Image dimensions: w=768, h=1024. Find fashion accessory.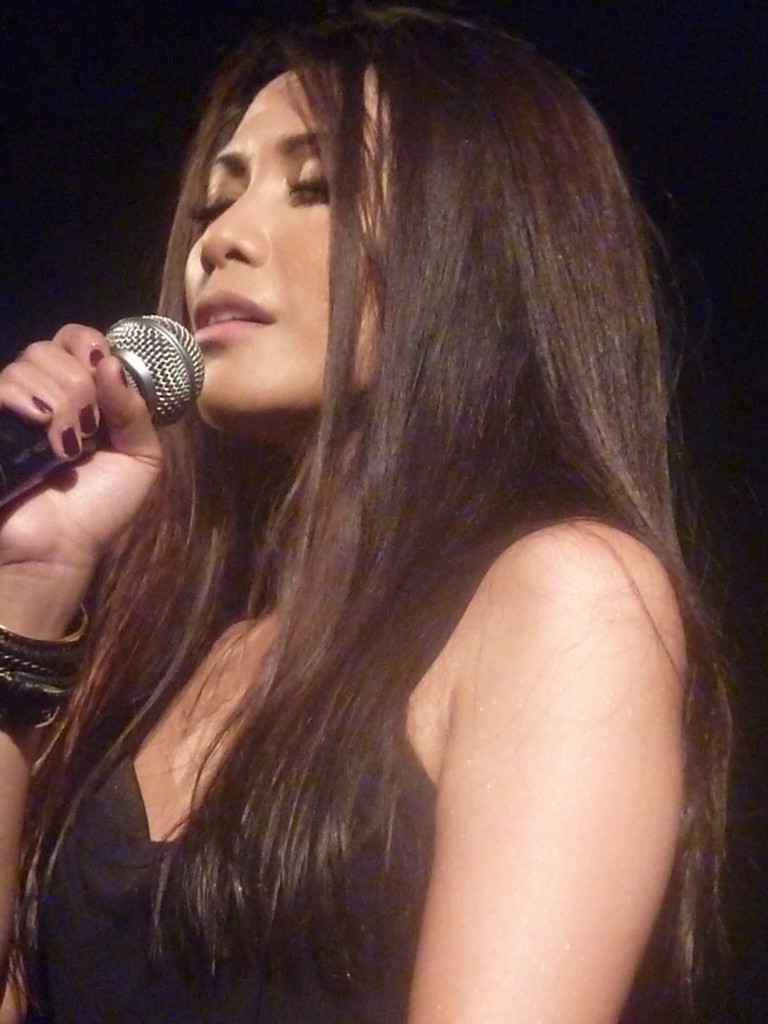
Rect(122, 365, 132, 382).
